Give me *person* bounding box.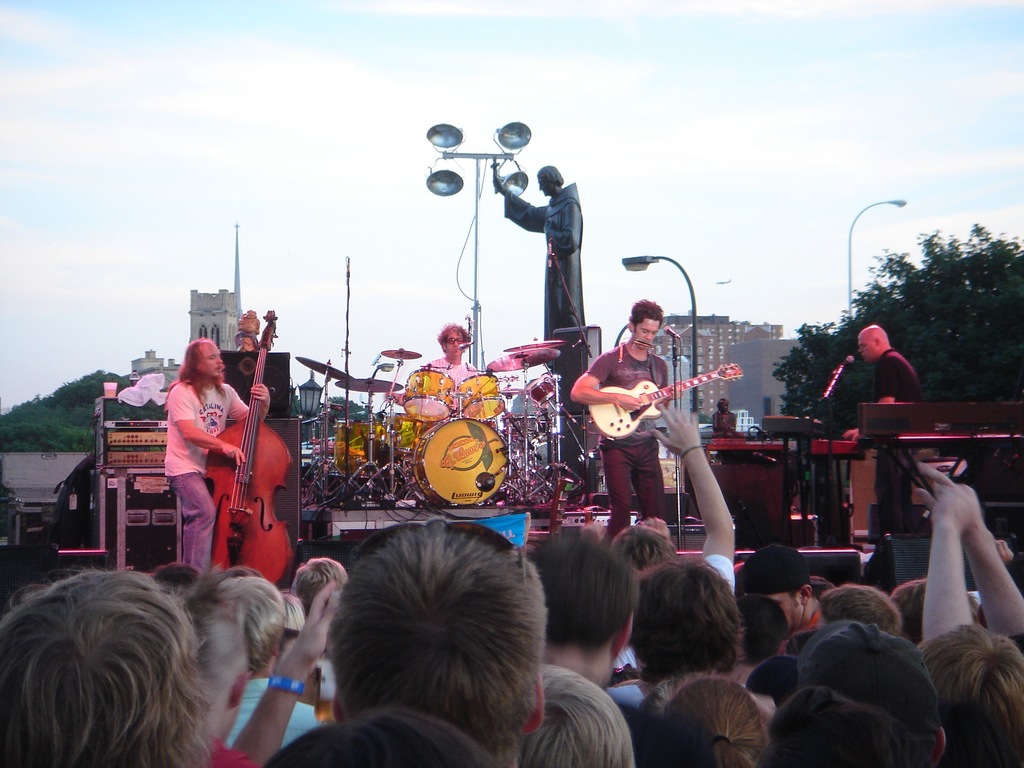
492/161/588/421.
